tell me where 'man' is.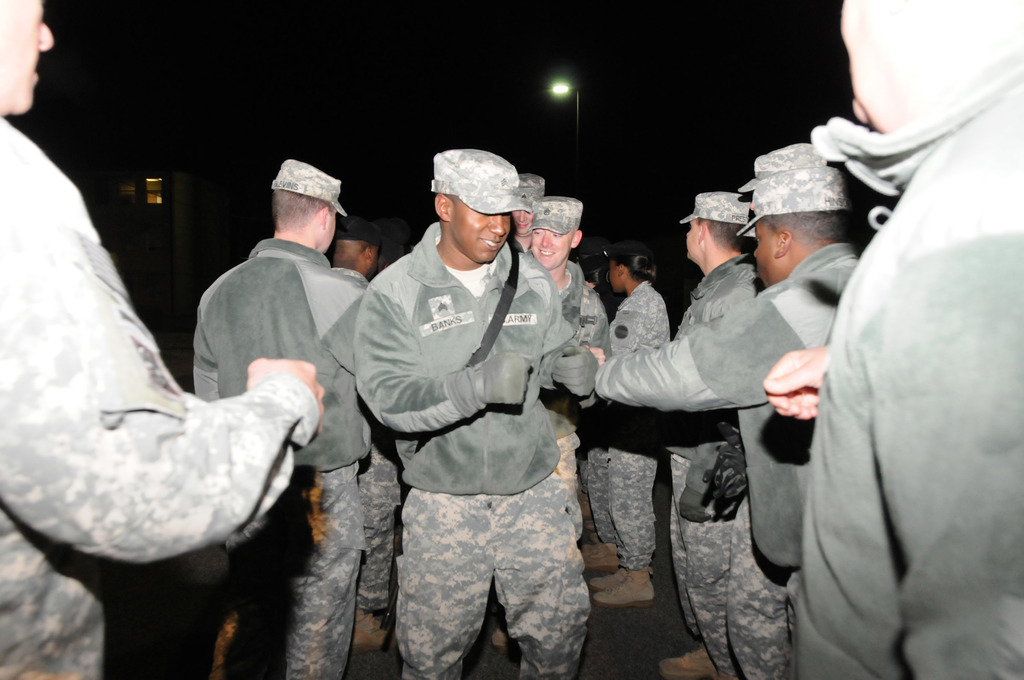
'man' is at pyautogui.locateOnScreen(0, 0, 325, 679).
